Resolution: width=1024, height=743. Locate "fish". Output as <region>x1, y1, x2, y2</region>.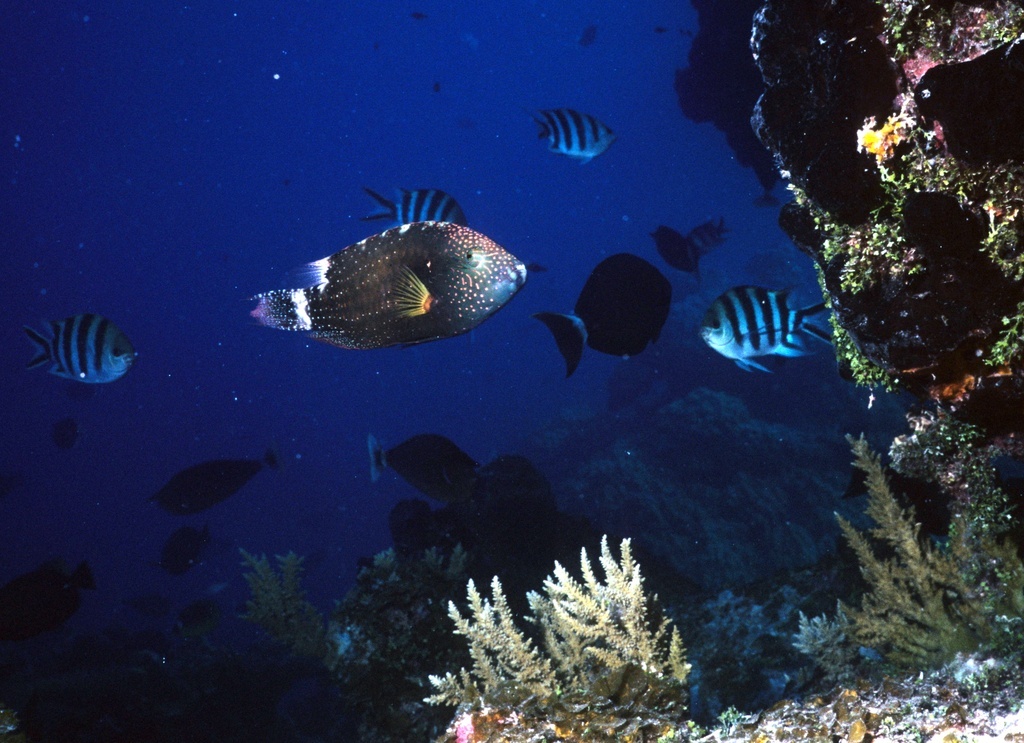
<region>150, 446, 279, 516</region>.
